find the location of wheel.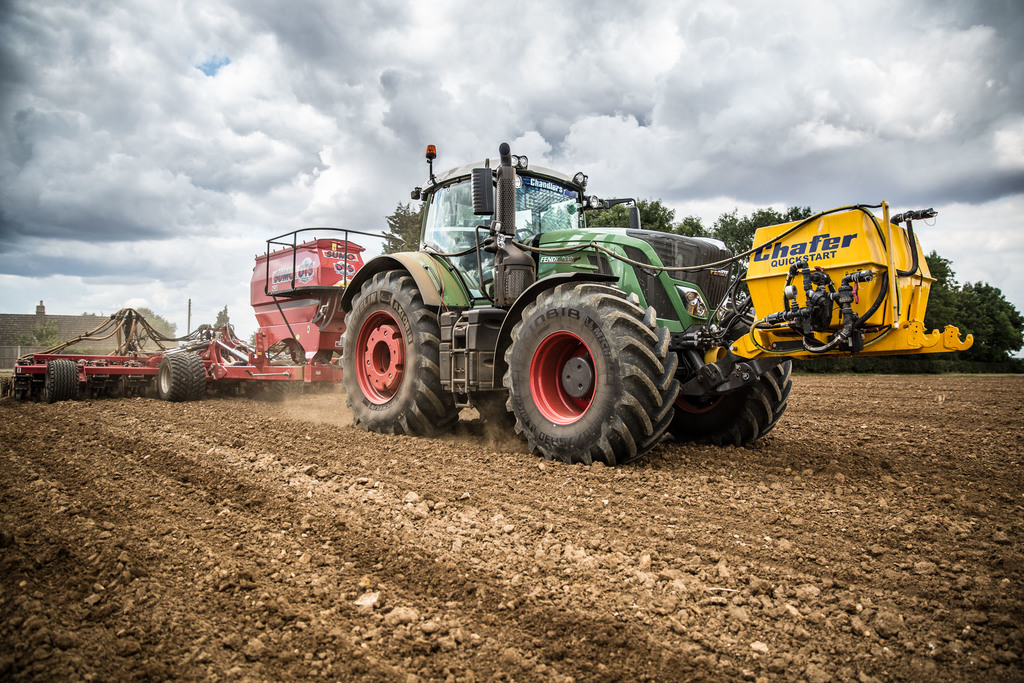
Location: [x1=335, y1=268, x2=465, y2=438].
